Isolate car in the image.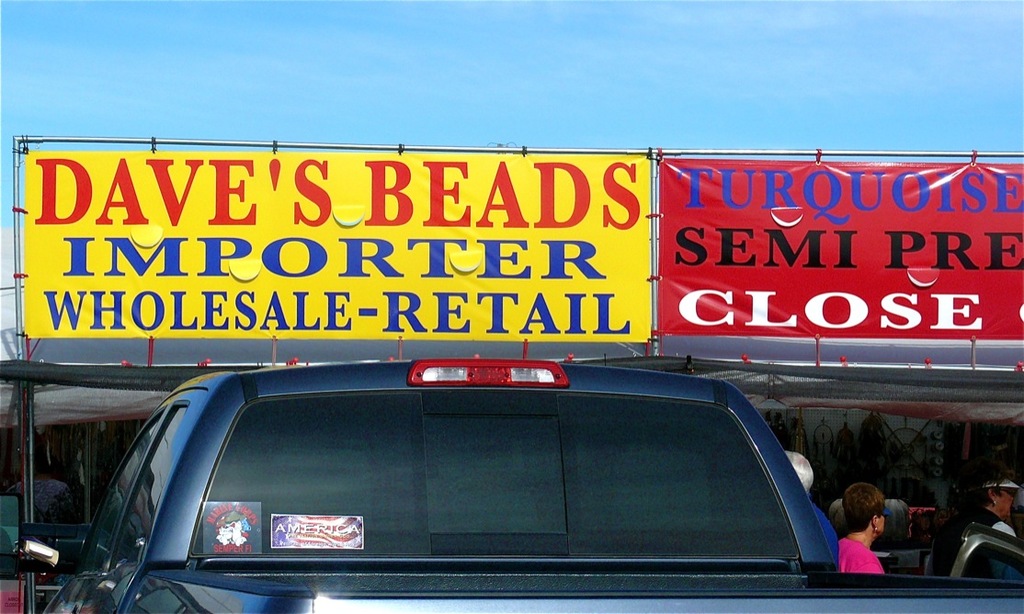
Isolated region: (14,351,1023,613).
